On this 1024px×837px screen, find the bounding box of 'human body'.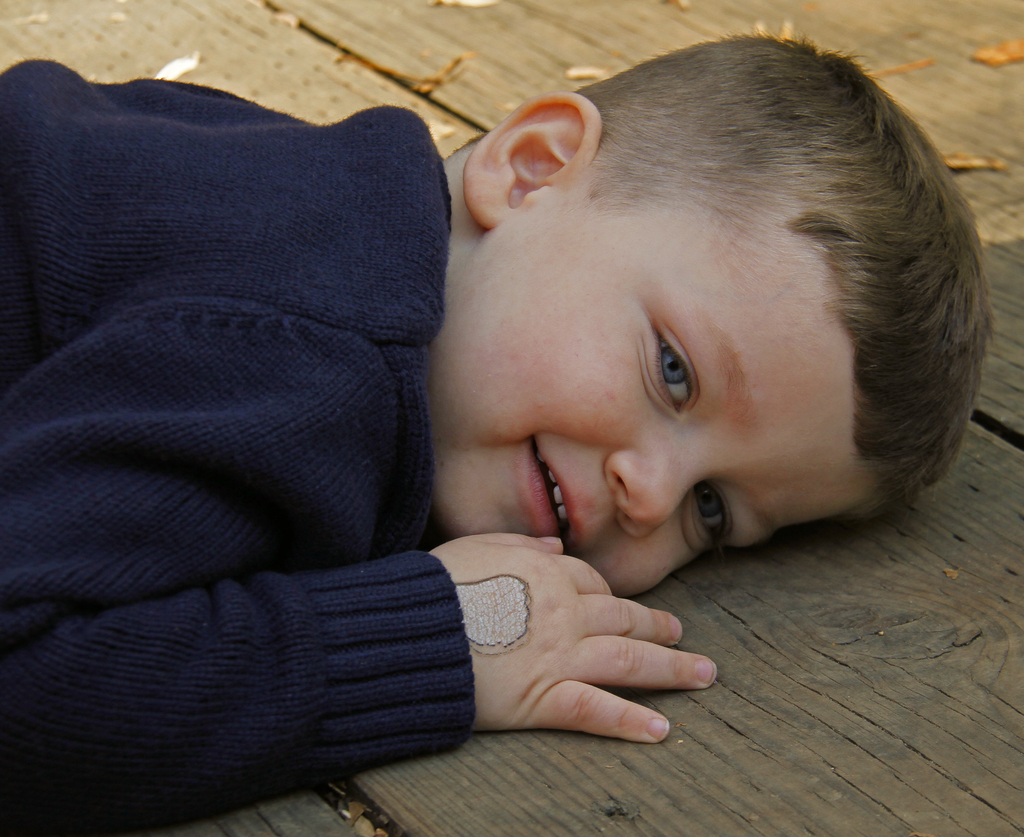
Bounding box: [x1=0, y1=27, x2=988, y2=836].
